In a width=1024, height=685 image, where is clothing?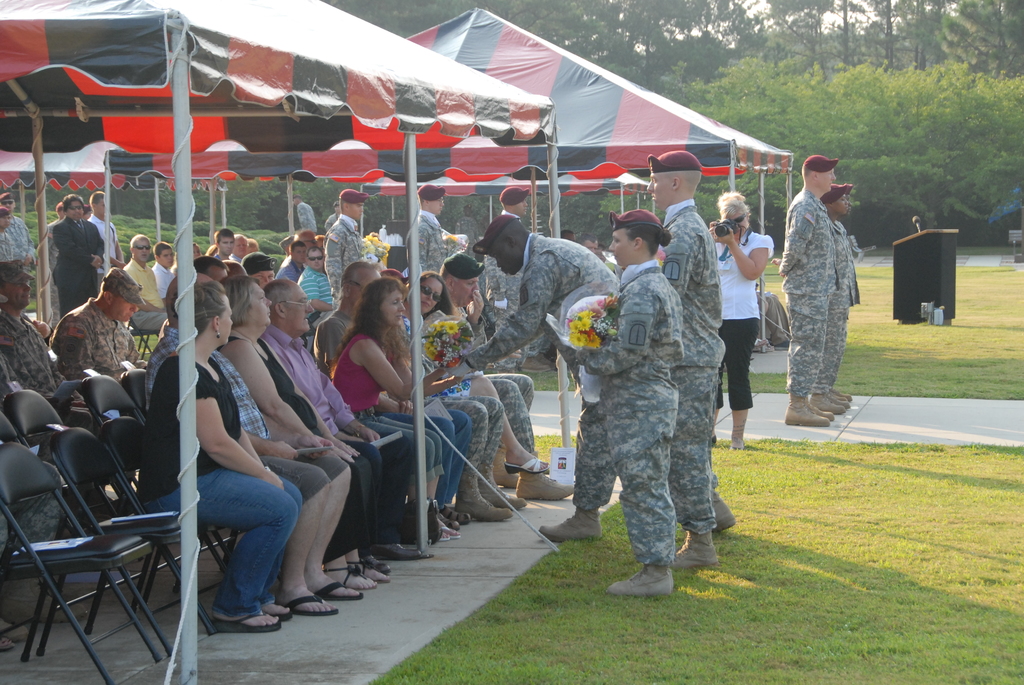
detection(76, 206, 117, 277).
